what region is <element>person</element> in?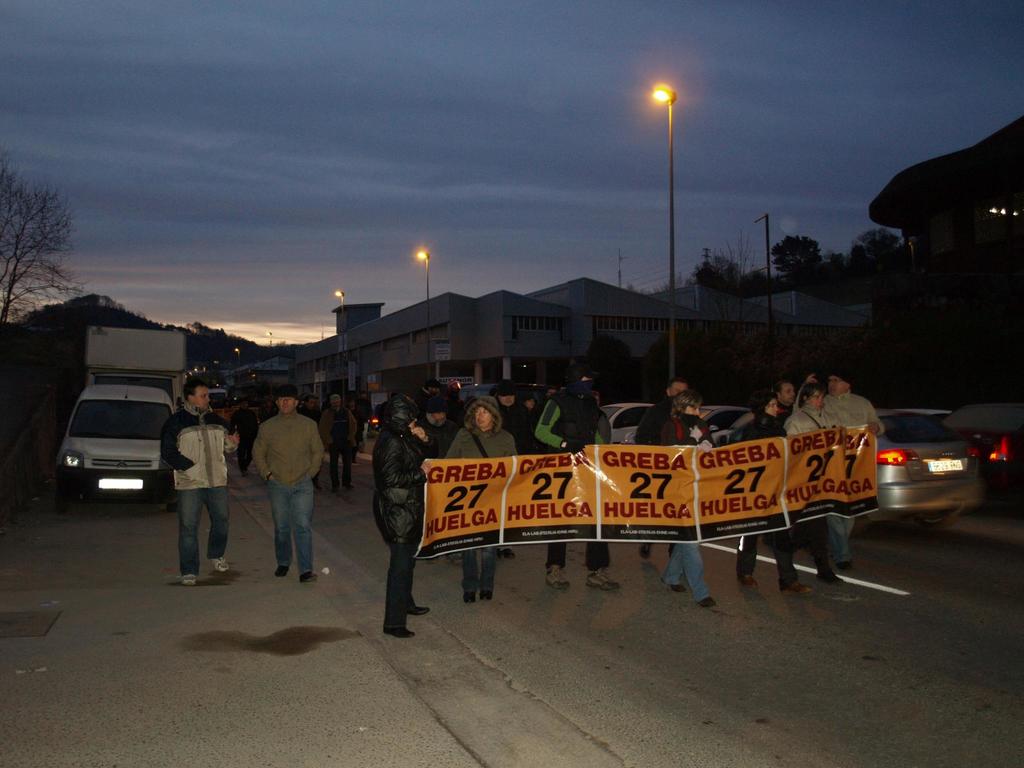
[772,380,794,550].
